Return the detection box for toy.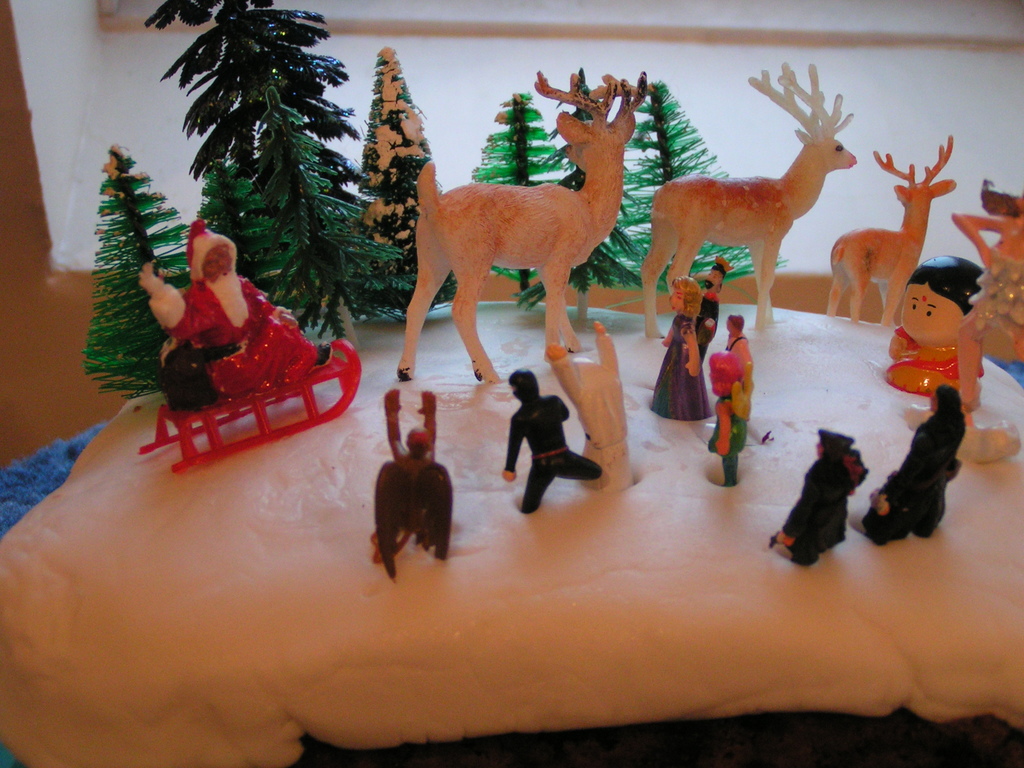
l=902, t=387, r=1023, b=460.
